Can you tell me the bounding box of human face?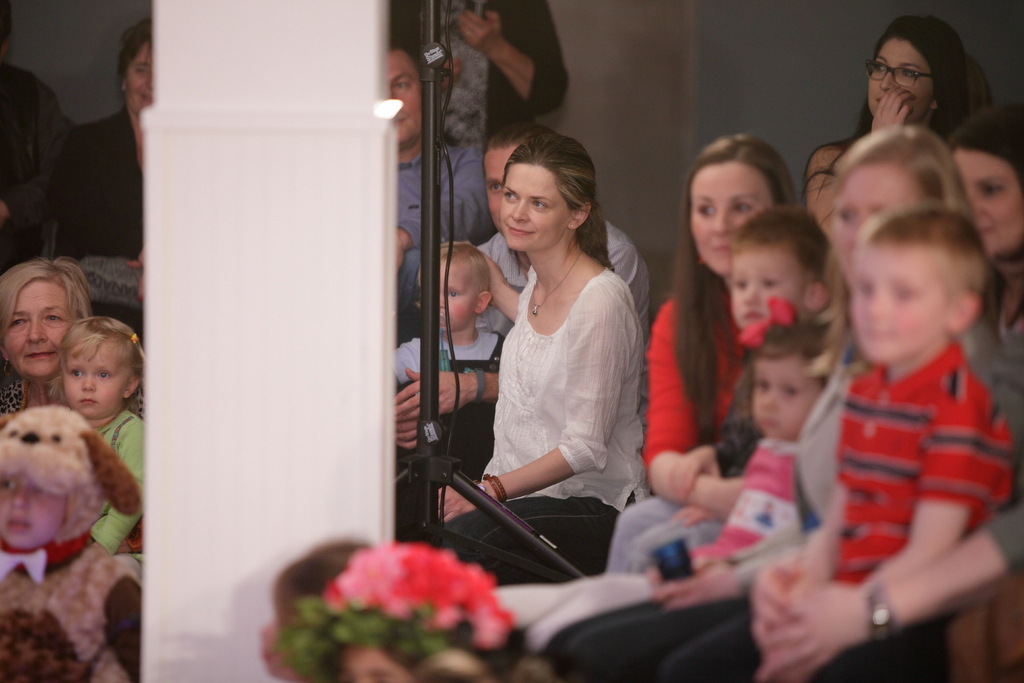
bbox(499, 166, 566, 247).
